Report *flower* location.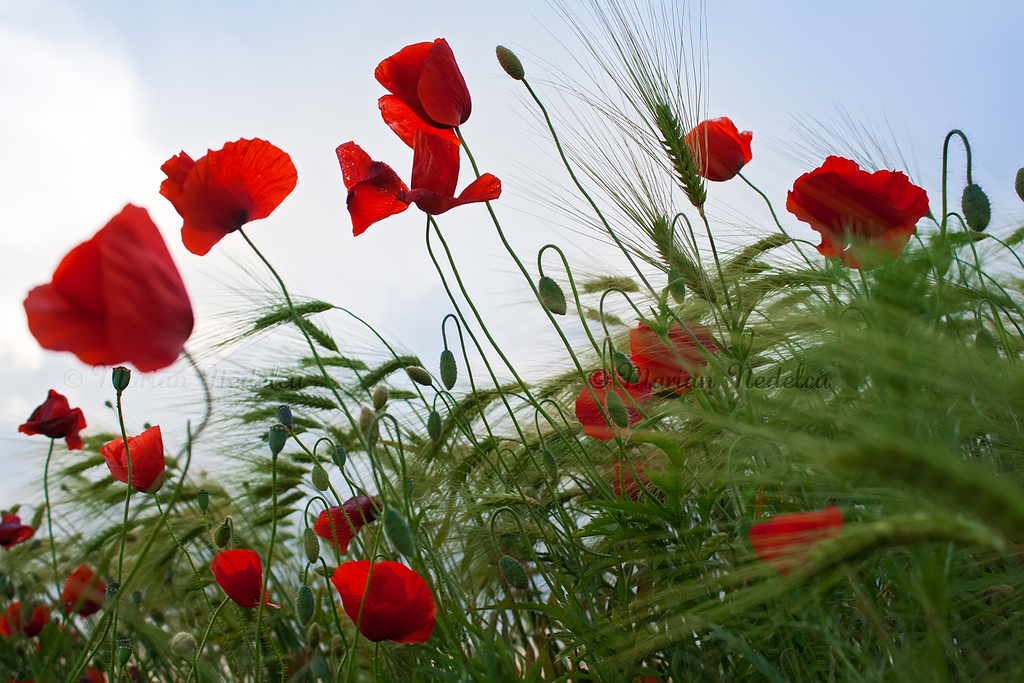
Report: (615,462,676,501).
